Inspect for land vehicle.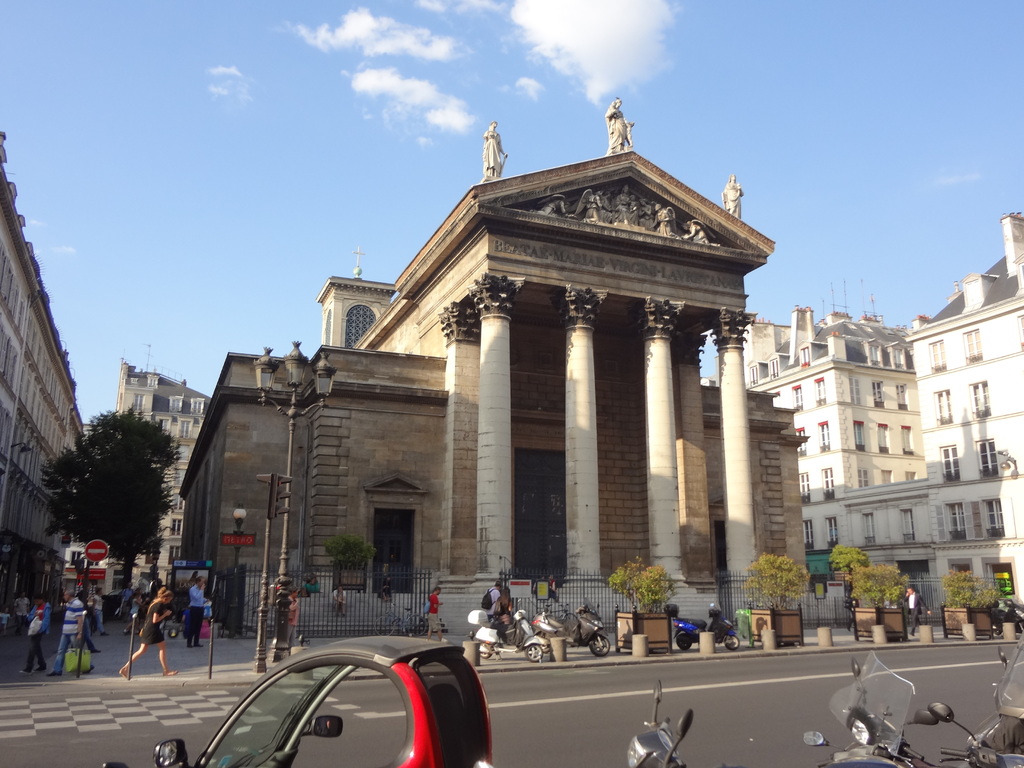
Inspection: <bbox>668, 603, 739, 647</bbox>.
